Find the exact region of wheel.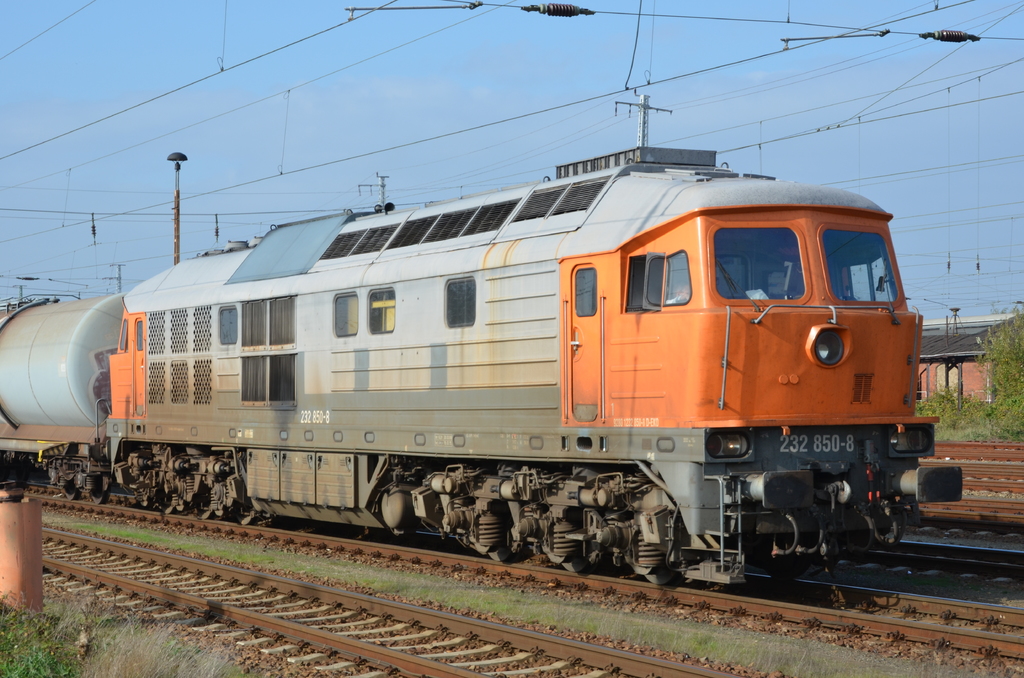
Exact region: crop(488, 543, 519, 563).
